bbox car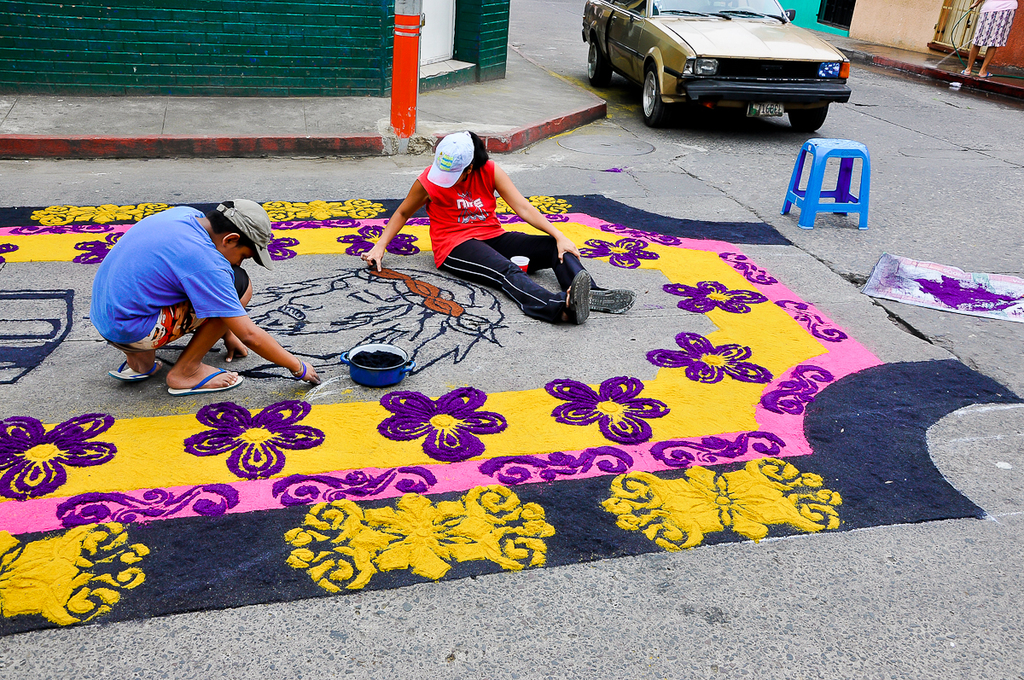
[x1=575, y1=0, x2=852, y2=131]
